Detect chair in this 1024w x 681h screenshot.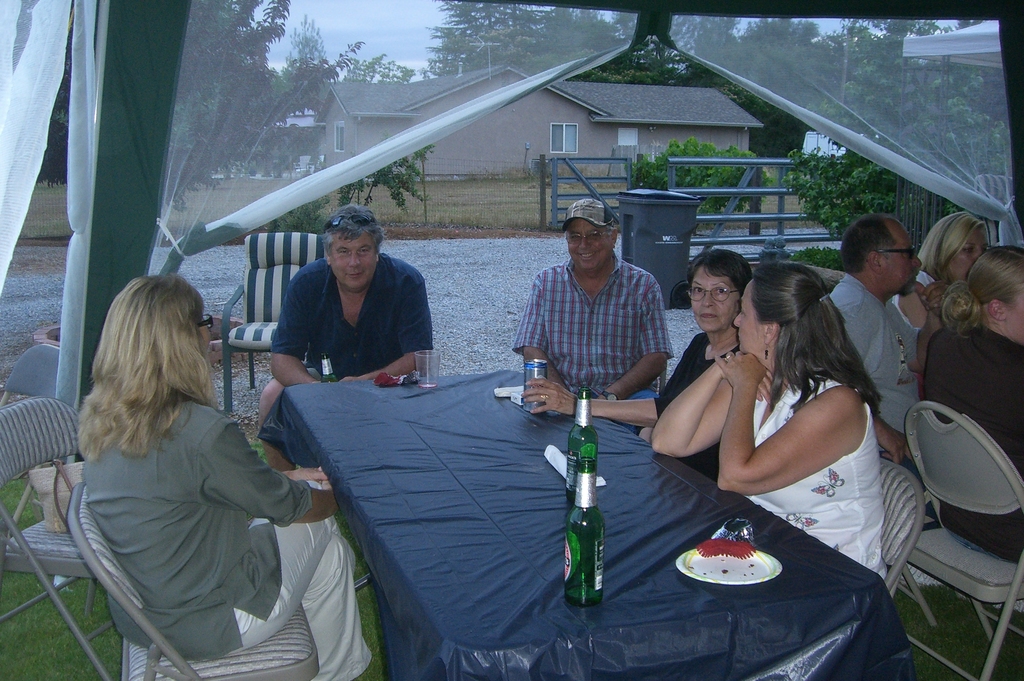
Detection: {"x1": 216, "y1": 231, "x2": 334, "y2": 415}.
